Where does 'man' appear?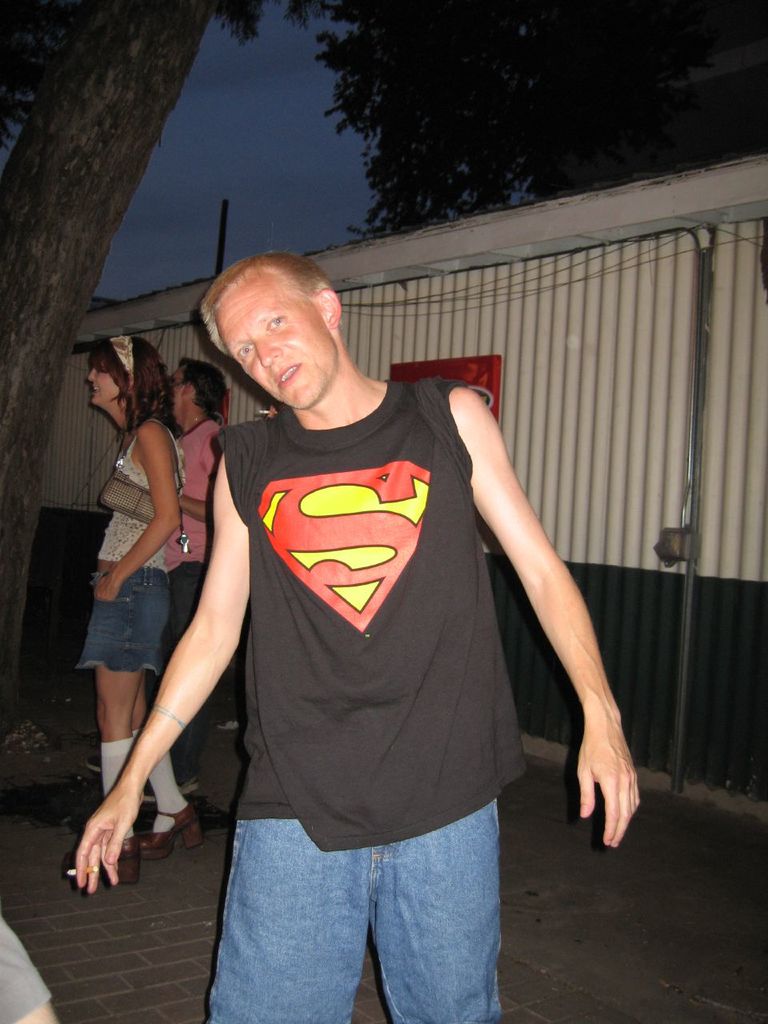
Appears at left=138, top=352, right=231, bottom=792.
